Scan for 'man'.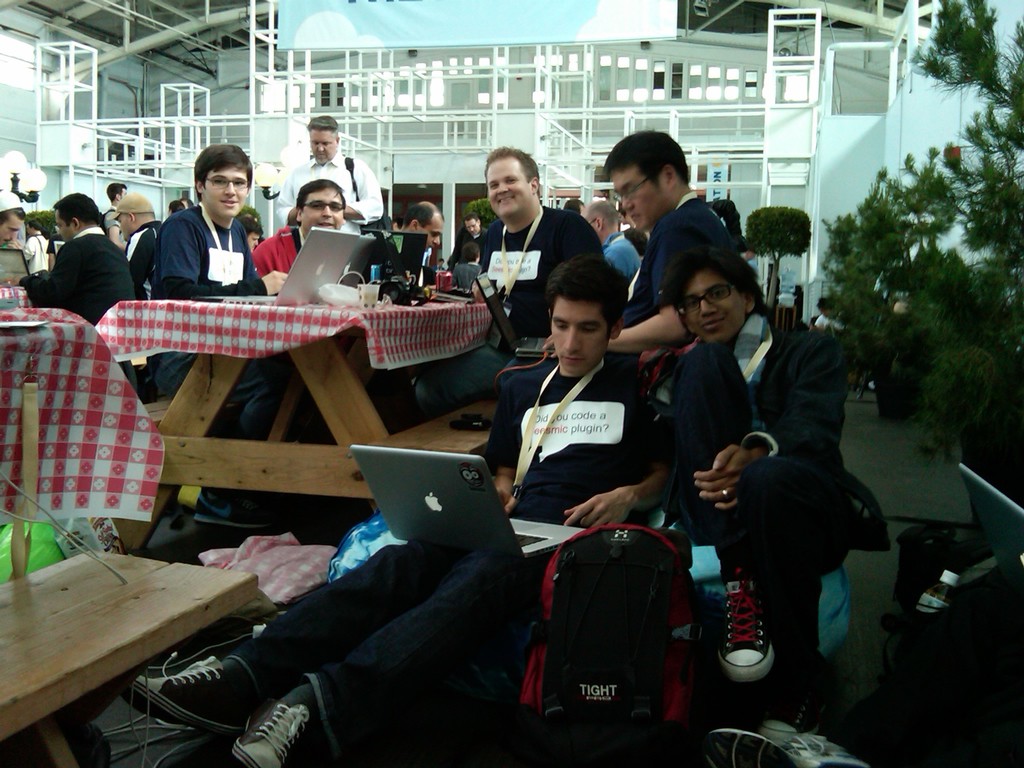
Scan result: select_region(450, 218, 492, 268).
